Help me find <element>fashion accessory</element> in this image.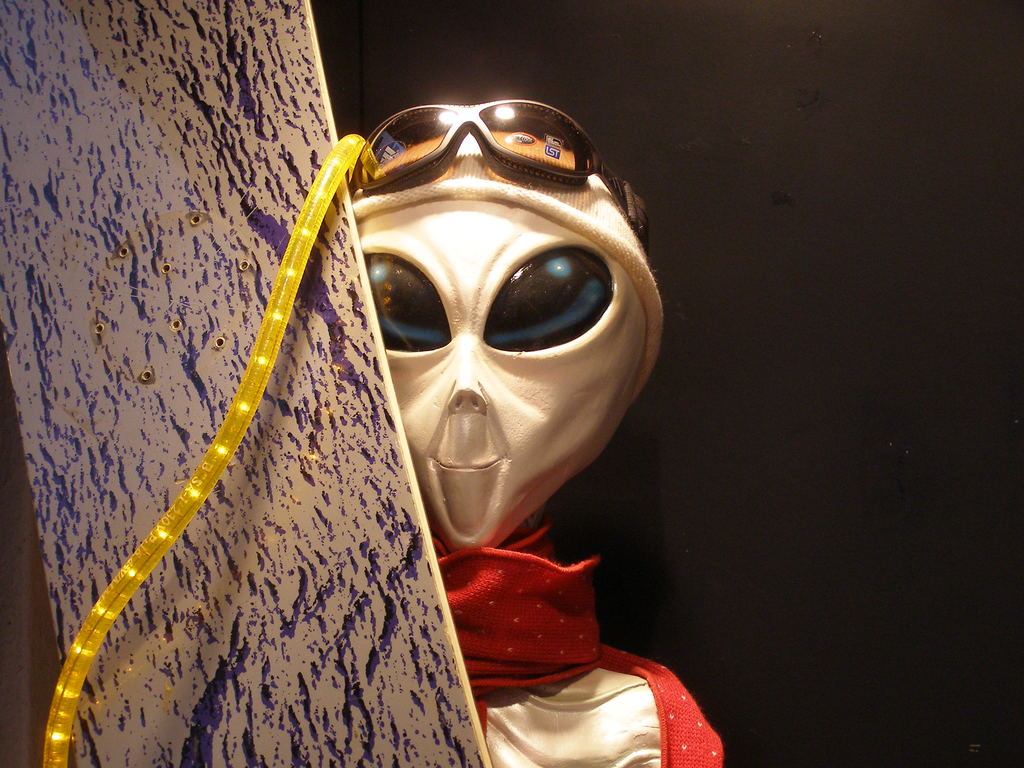
Found it: 422 510 722 767.
